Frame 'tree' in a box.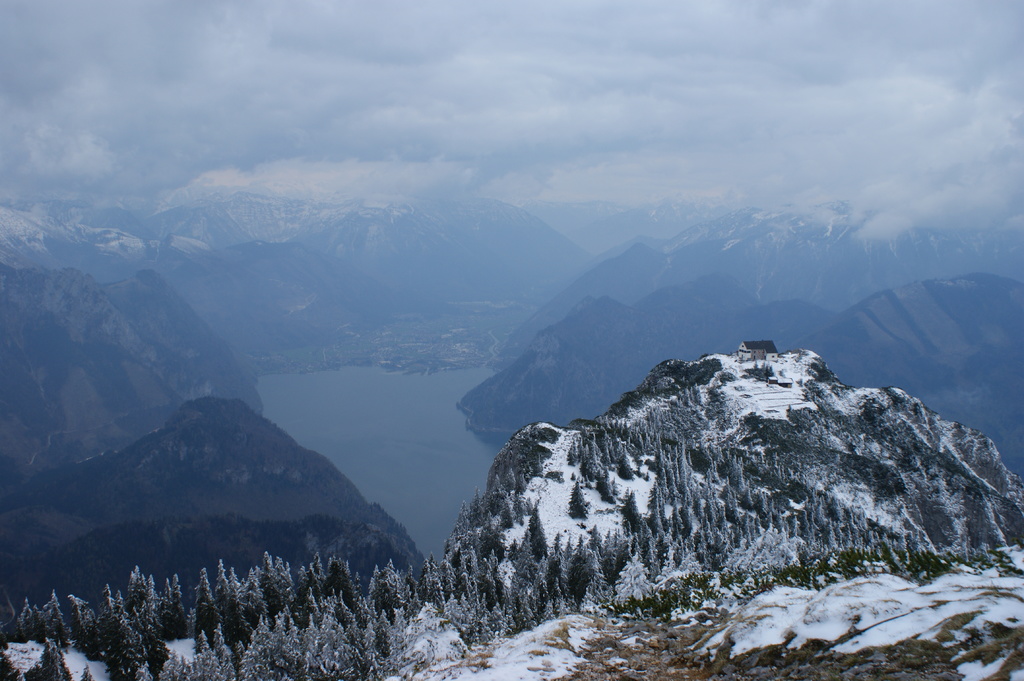
x1=43, y1=643, x2=65, y2=680.
